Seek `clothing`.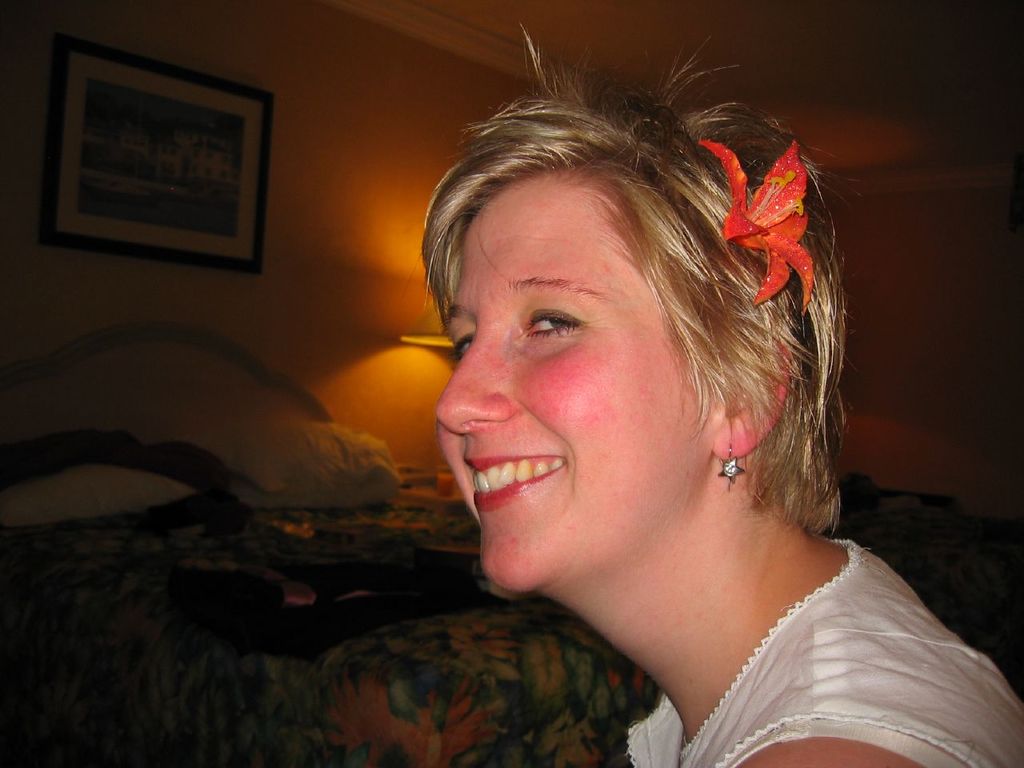
(625,537,1023,767).
